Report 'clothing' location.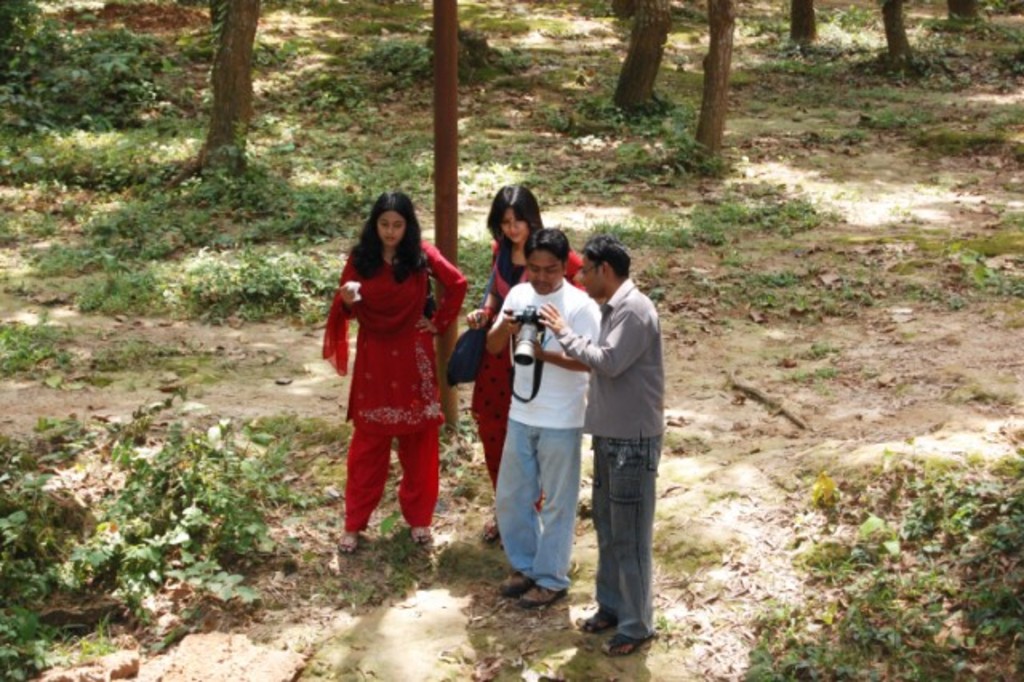
Report: <bbox>563, 277, 670, 640</bbox>.
